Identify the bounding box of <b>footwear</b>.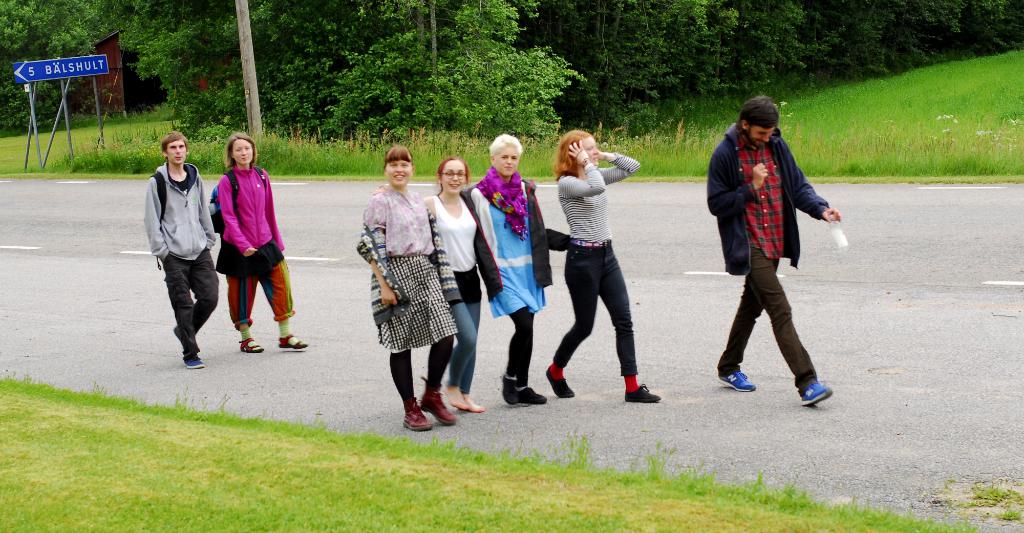
region(186, 356, 203, 371).
